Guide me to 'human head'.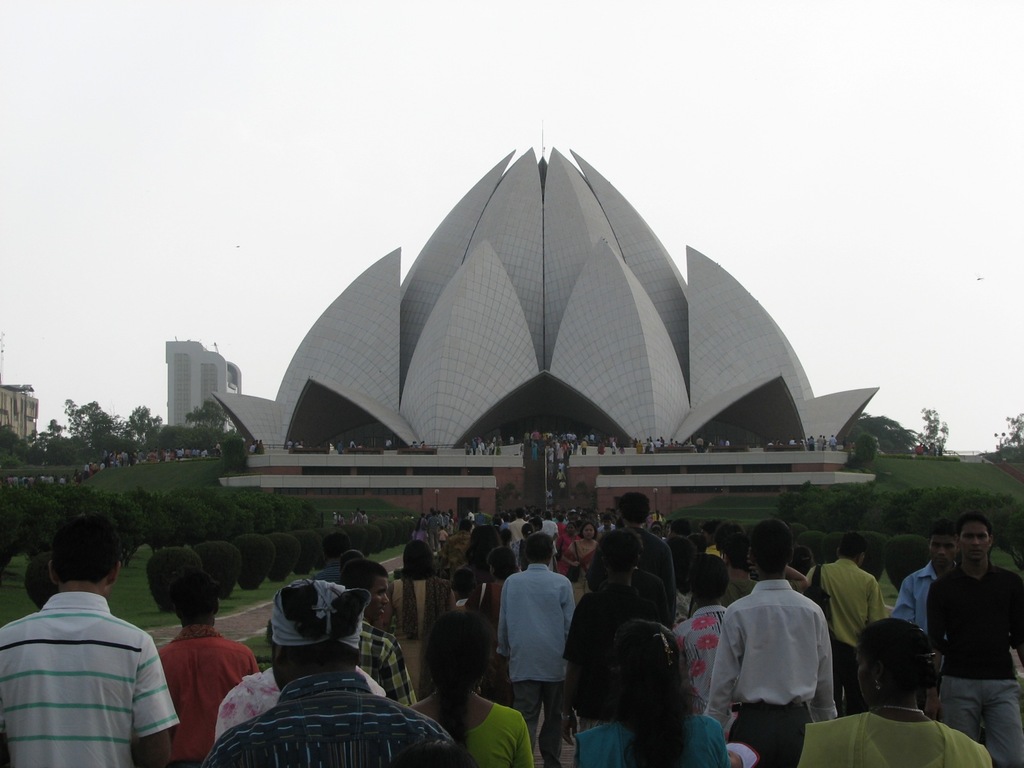
Guidance: l=607, t=620, r=690, b=717.
